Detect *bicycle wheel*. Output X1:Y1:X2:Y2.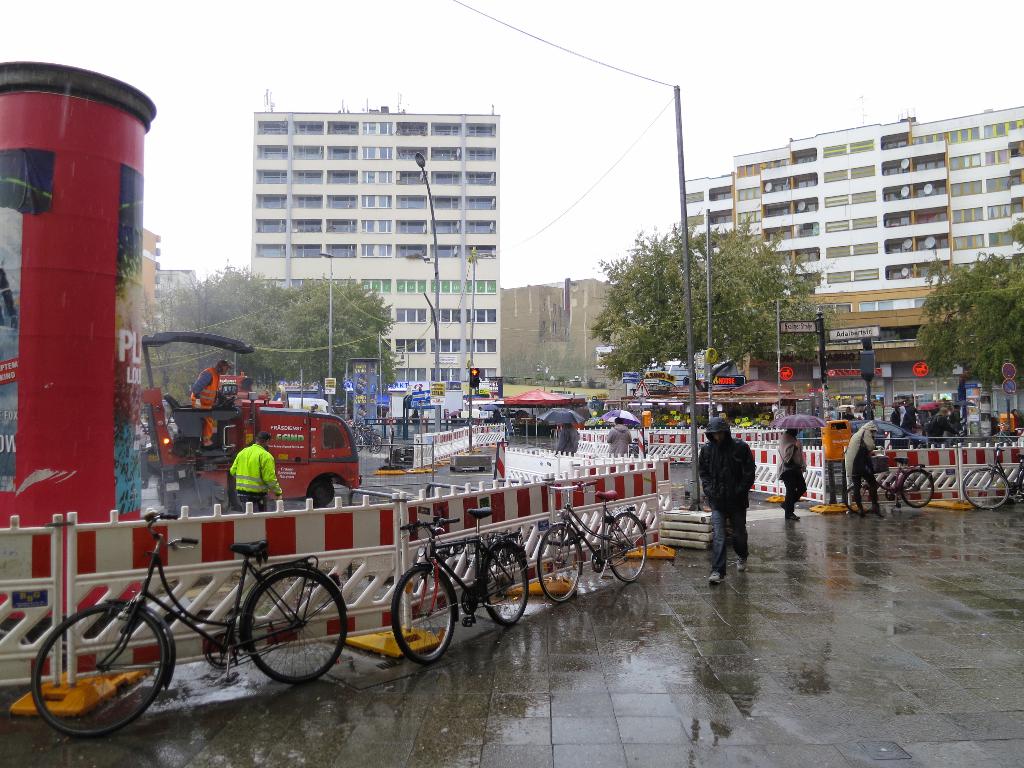
842:483:869:515.
